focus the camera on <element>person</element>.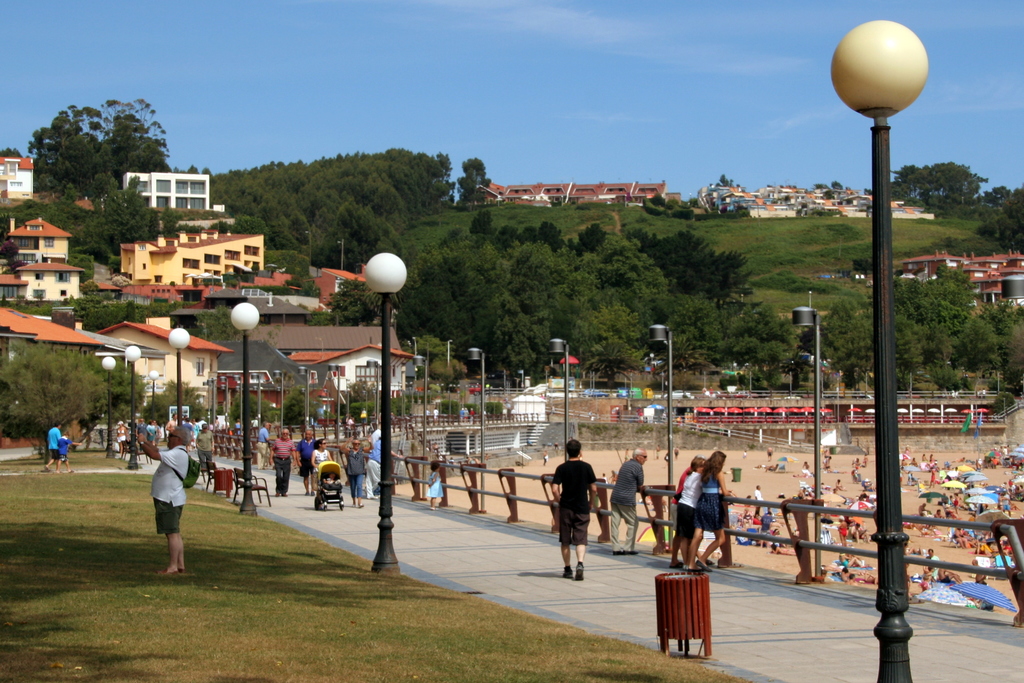
Focus region: bbox=[672, 456, 691, 538].
